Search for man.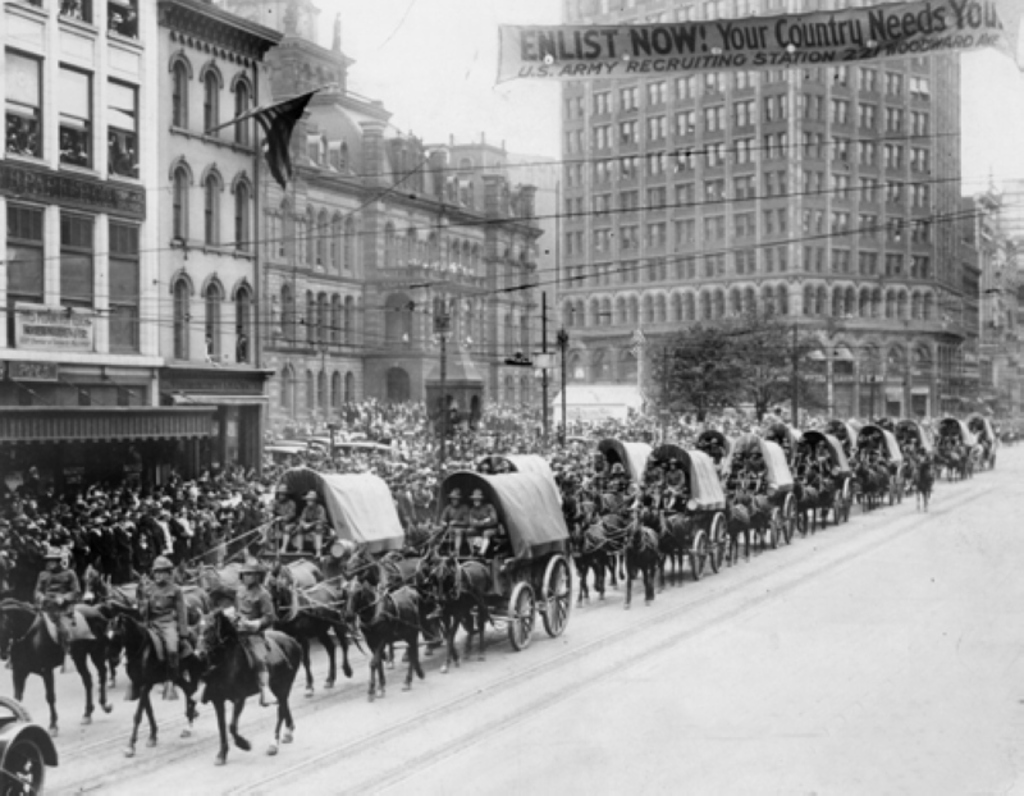
Found at (639,456,660,502).
